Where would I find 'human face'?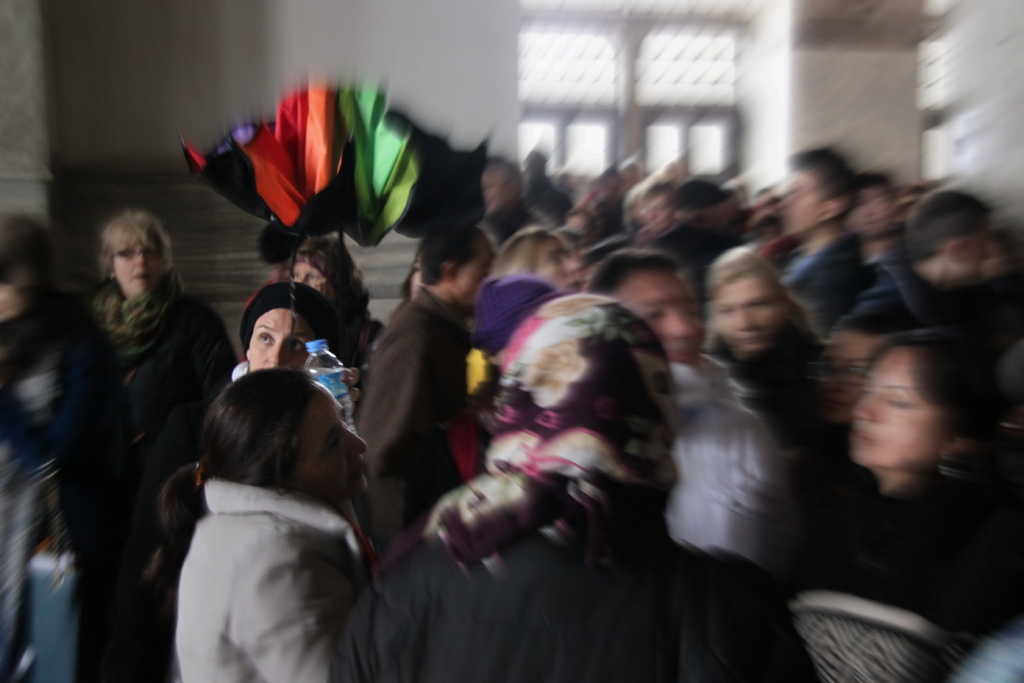
At [294,386,368,506].
